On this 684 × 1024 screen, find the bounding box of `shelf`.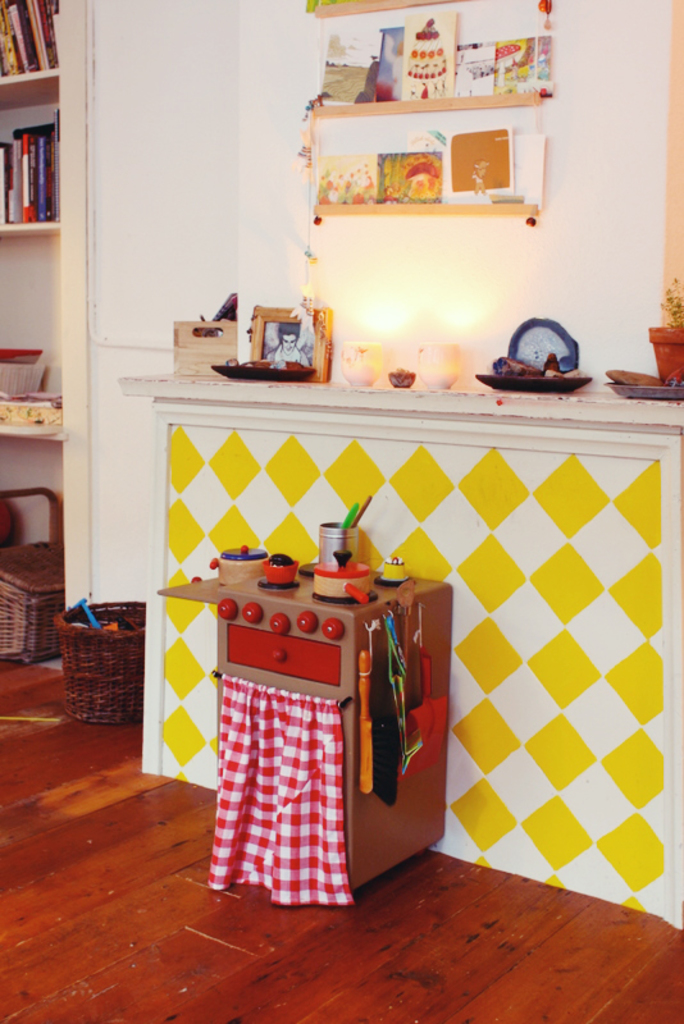
Bounding box: 0,0,50,87.
